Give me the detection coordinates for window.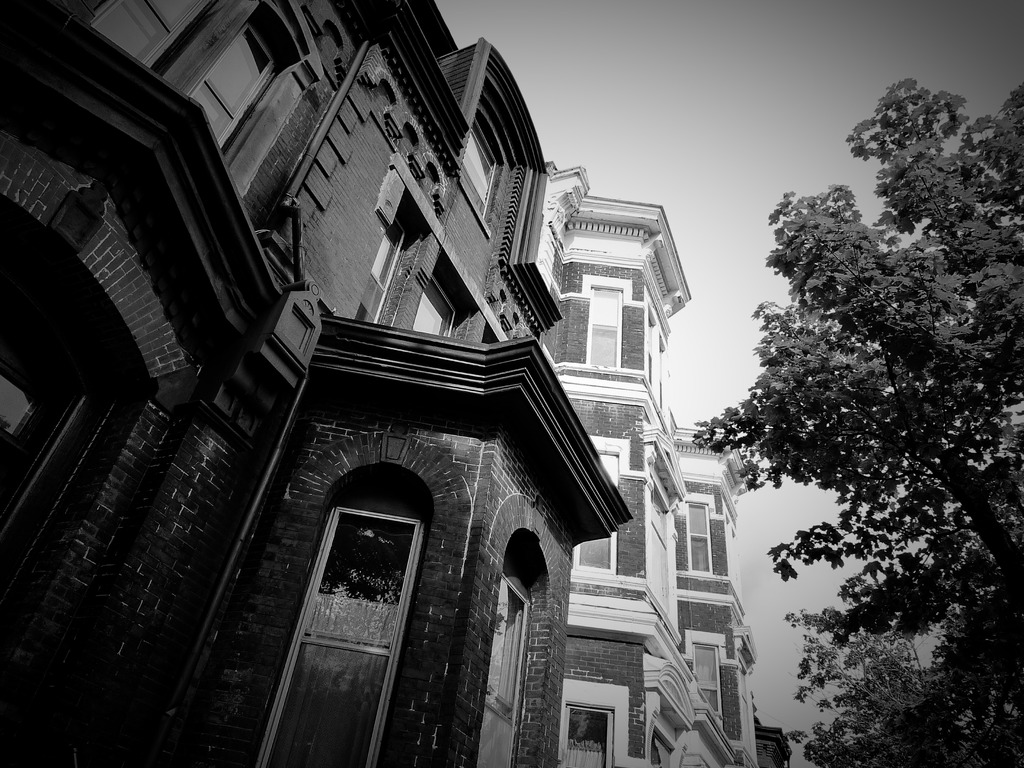
684, 627, 727, 738.
